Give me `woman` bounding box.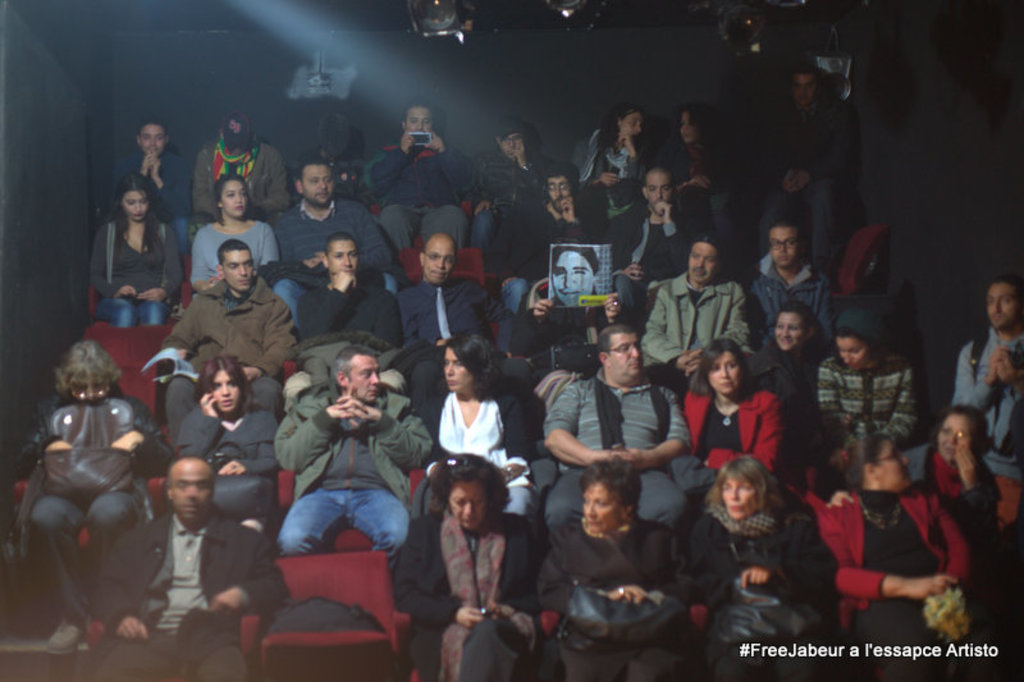
[x1=189, y1=169, x2=275, y2=301].
